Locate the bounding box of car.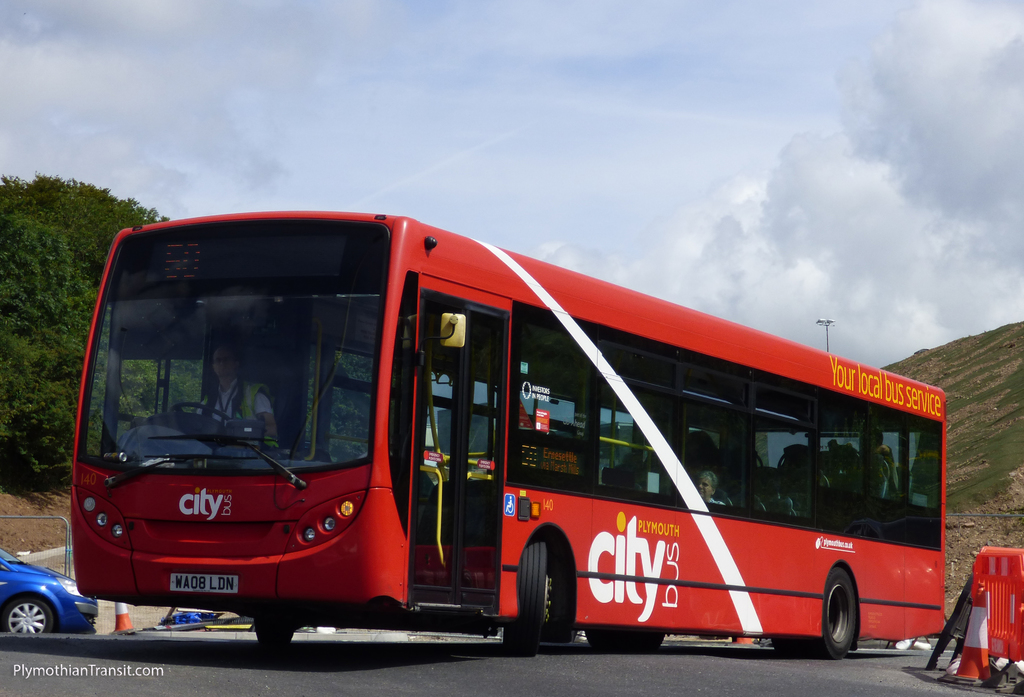
Bounding box: BBox(0, 550, 104, 644).
